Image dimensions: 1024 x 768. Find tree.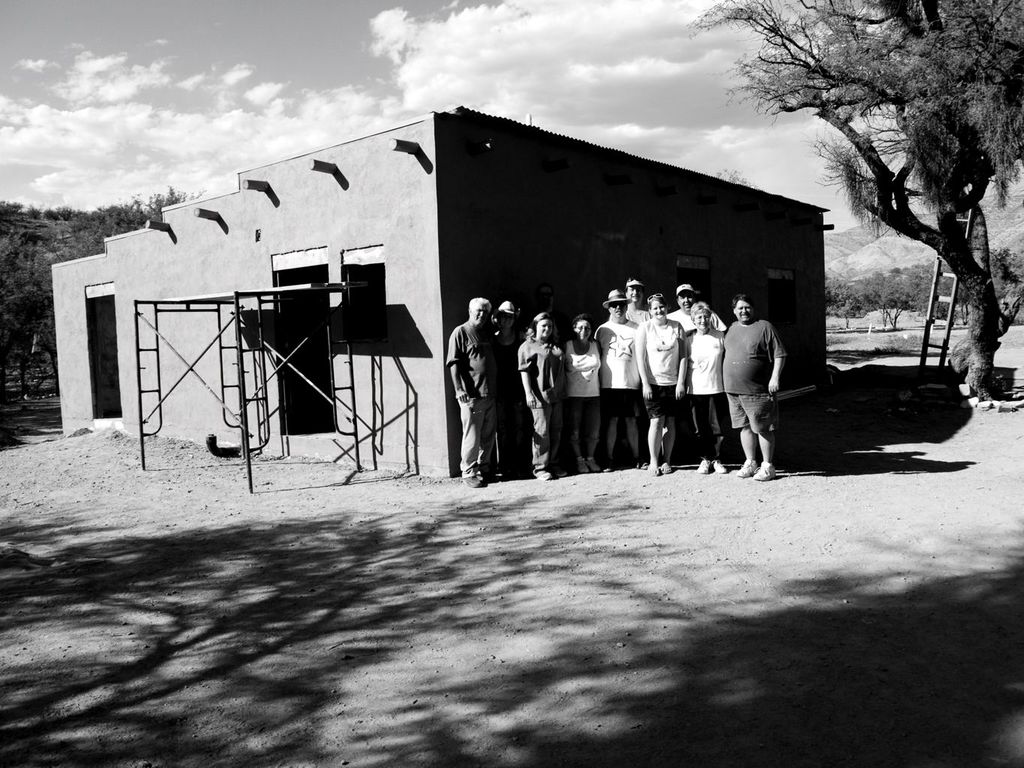
89, 179, 209, 236.
